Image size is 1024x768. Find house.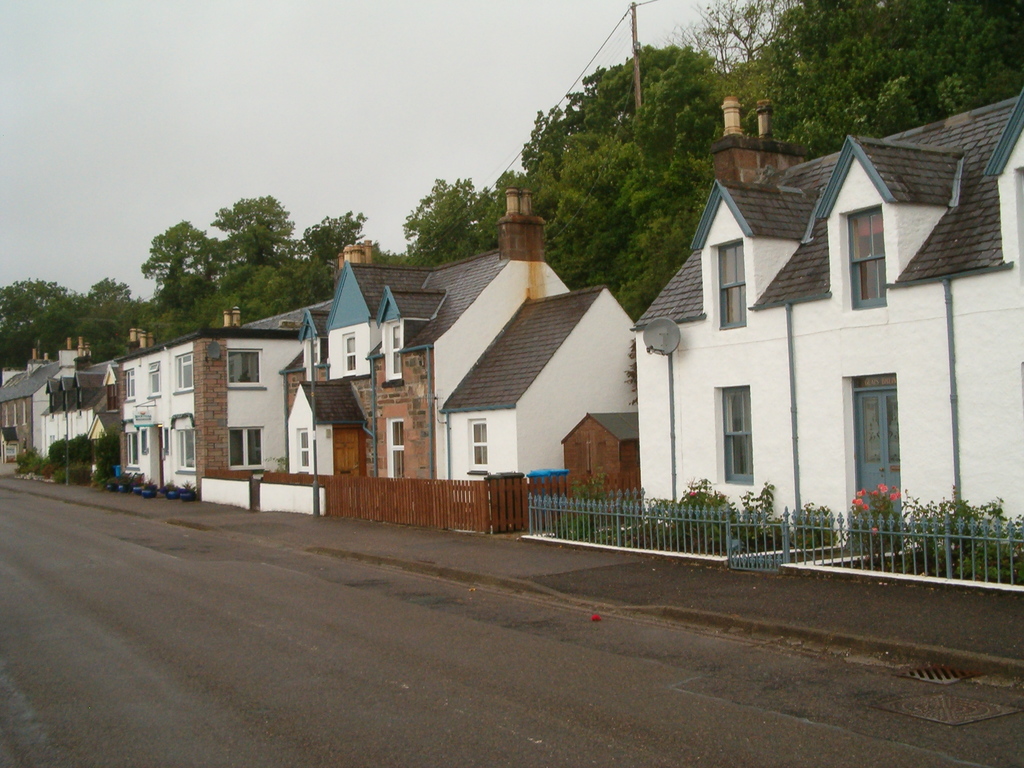
region(0, 323, 96, 467).
